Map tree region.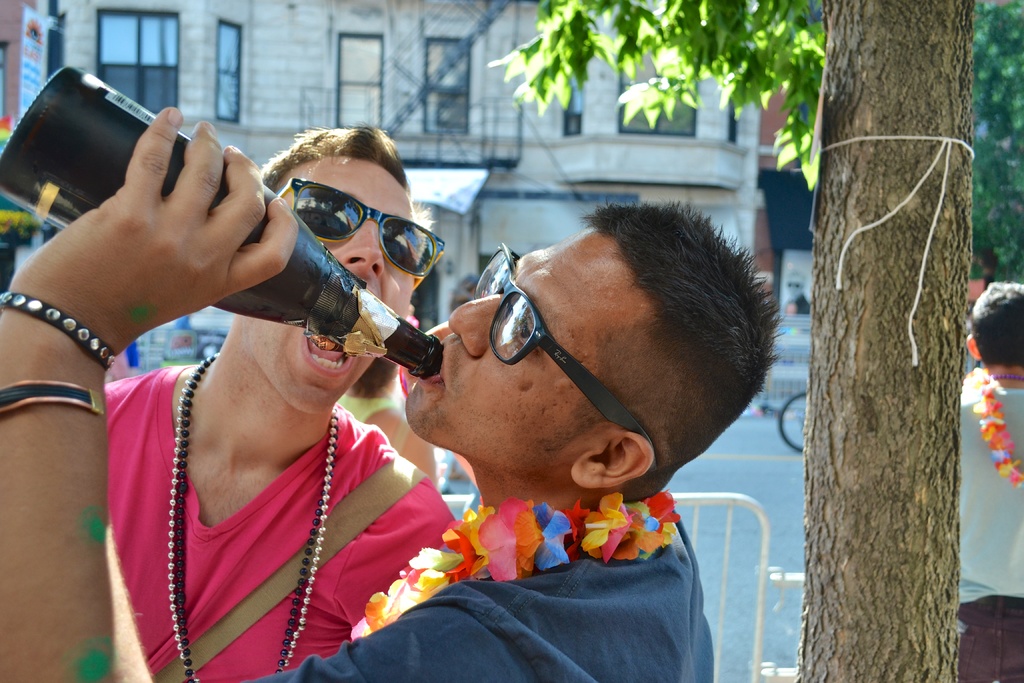
Mapped to [left=487, top=0, right=1023, bottom=682].
